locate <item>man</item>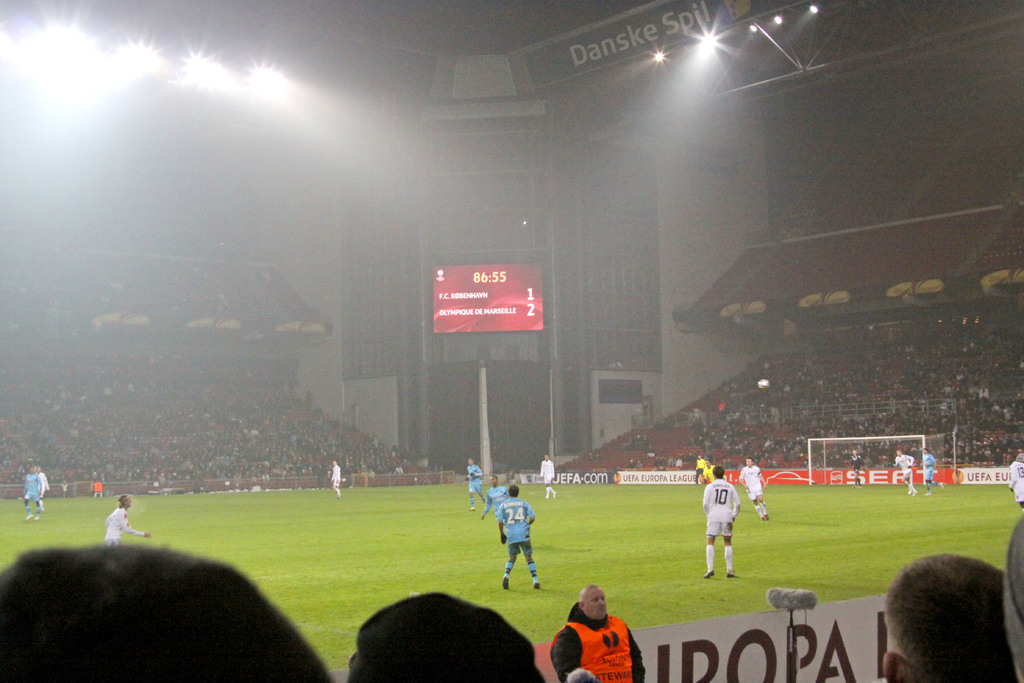
rect(21, 463, 42, 522)
